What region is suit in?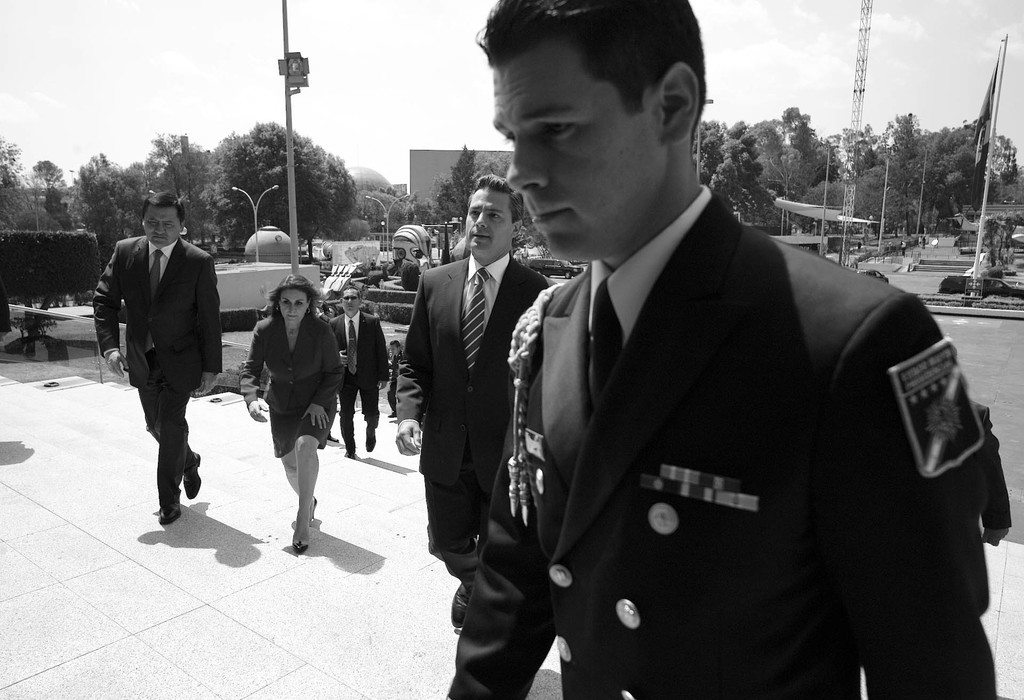
bbox=(329, 313, 388, 445).
